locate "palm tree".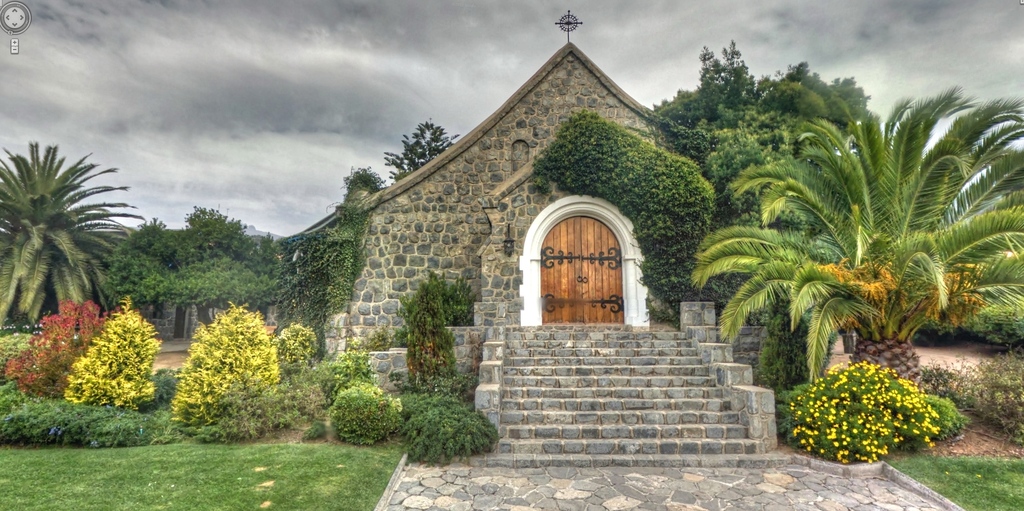
Bounding box: [left=701, top=114, right=996, bottom=409].
